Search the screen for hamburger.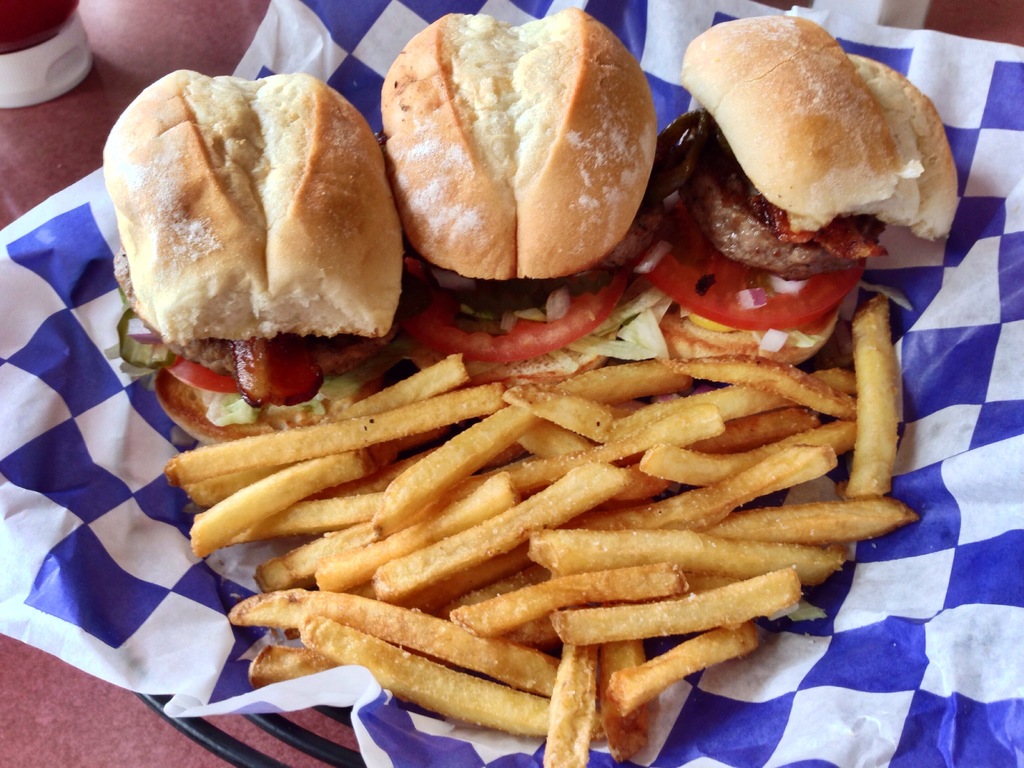
Found at 376:13:655:383.
